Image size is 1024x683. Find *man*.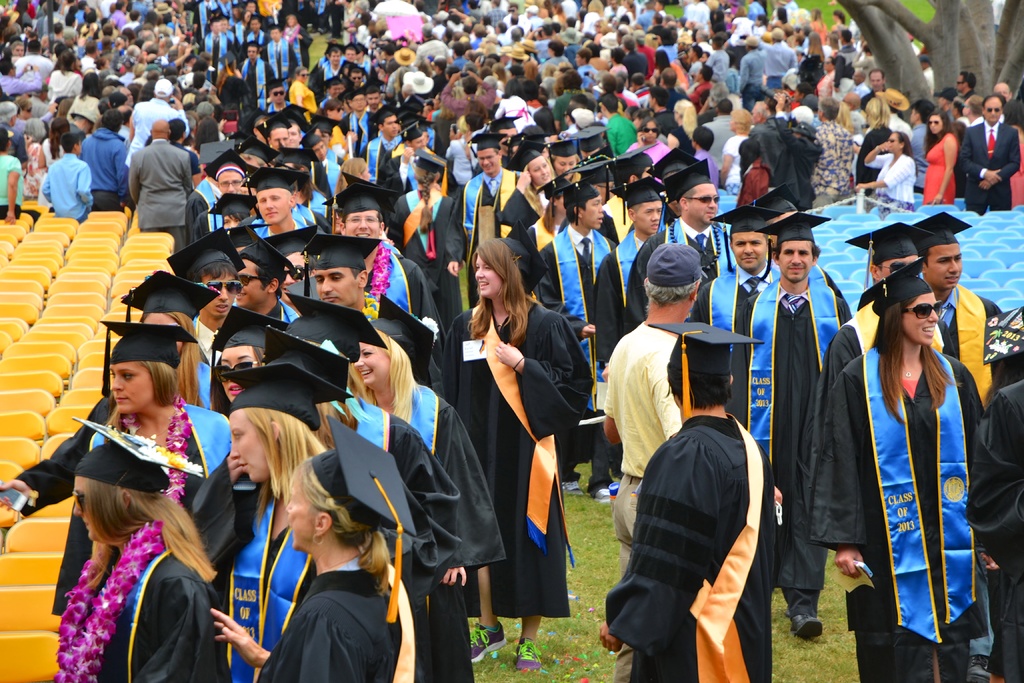
Rect(588, 178, 665, 511).
